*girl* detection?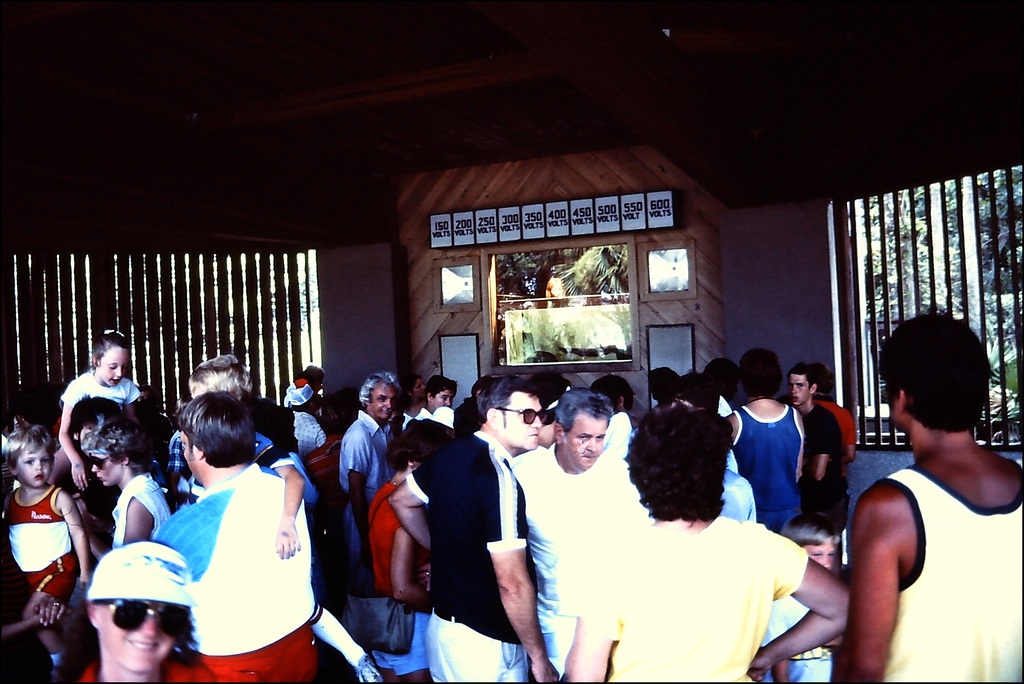
bbox(52, 332, 143, 489)
